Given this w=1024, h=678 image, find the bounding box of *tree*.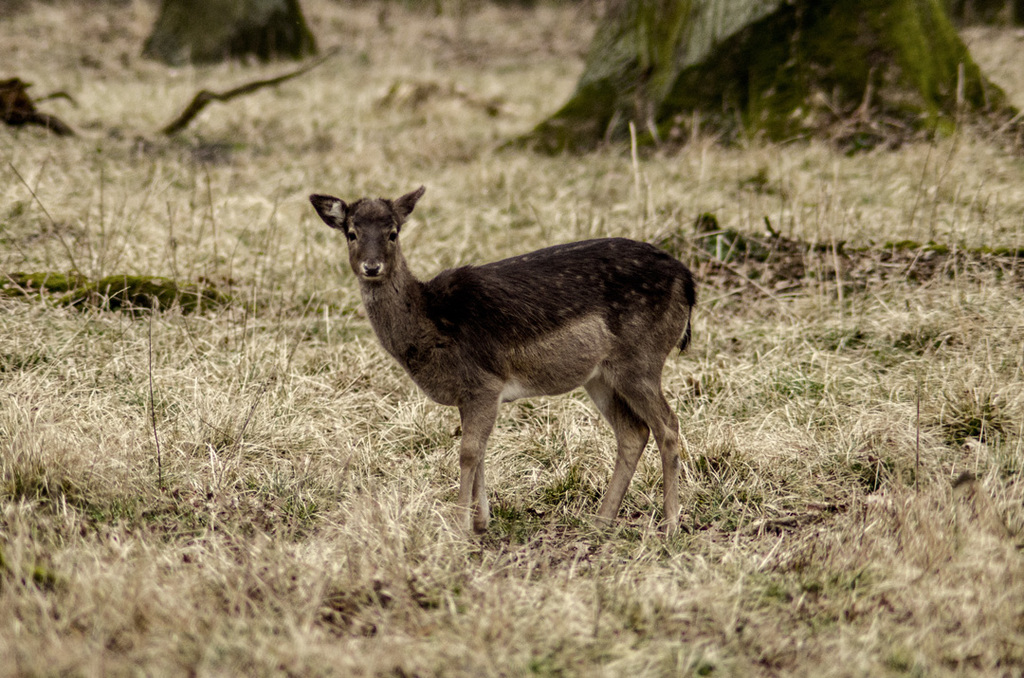
{"left": 113, "top": 0, "right": 312, "bottom": 75}.
